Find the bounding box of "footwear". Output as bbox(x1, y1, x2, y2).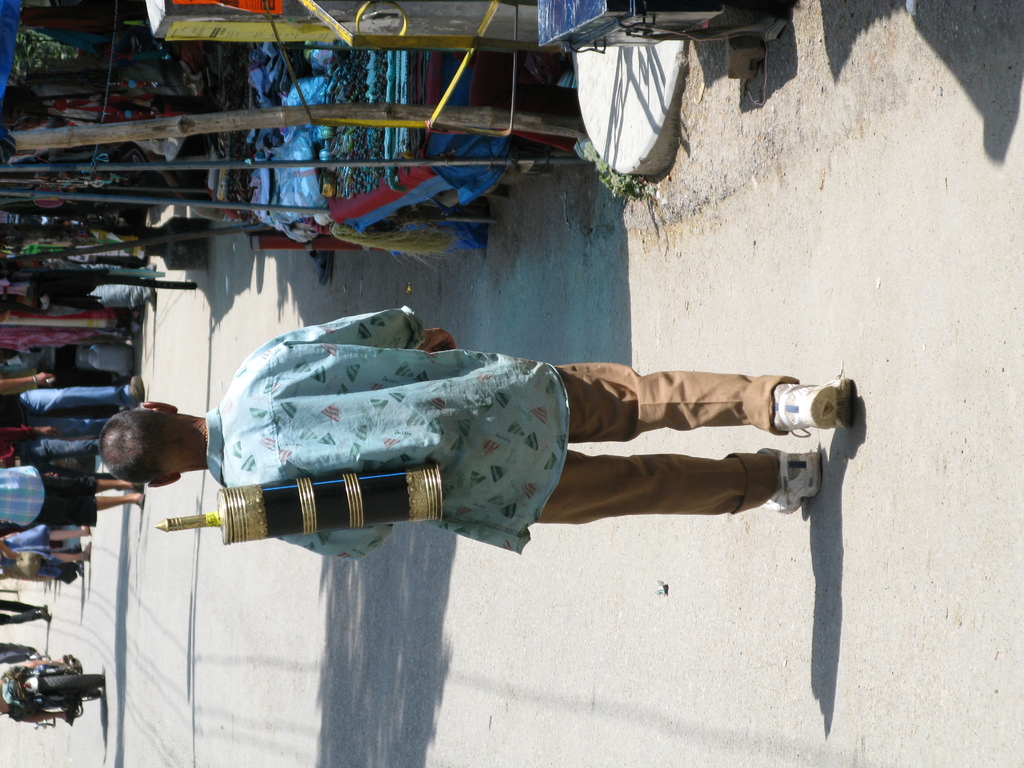
bbox(310, 252, 333, 288).
